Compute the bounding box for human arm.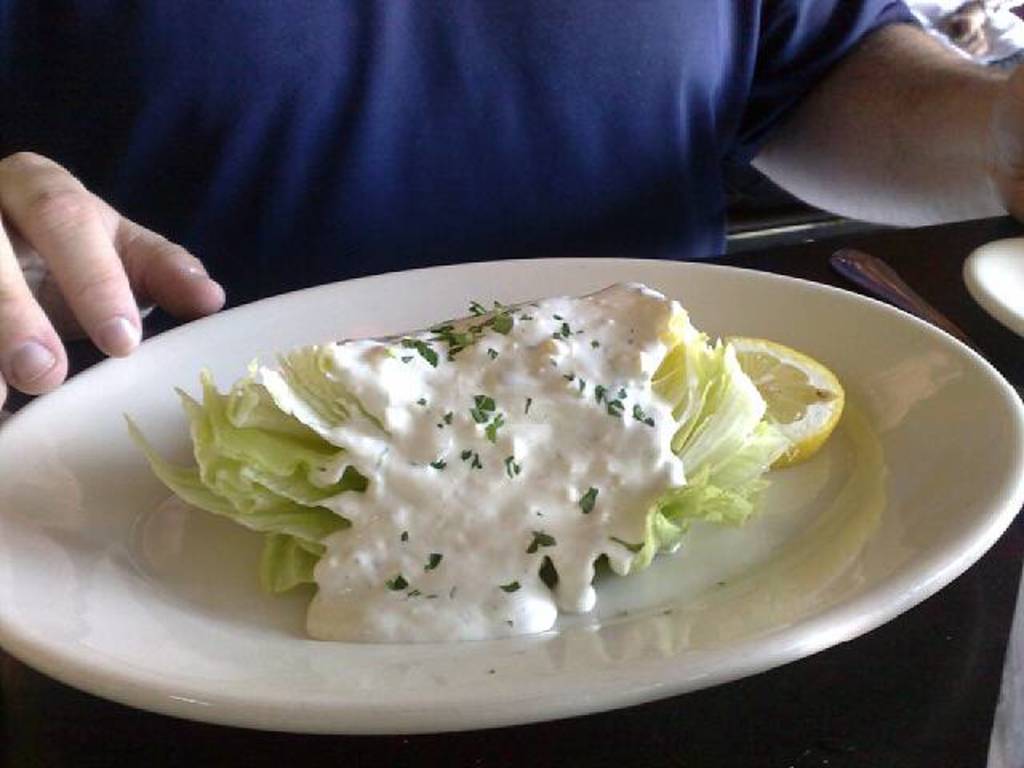
{"left": 744, "top": 0, "right": 1022, "bottom": 232}.
